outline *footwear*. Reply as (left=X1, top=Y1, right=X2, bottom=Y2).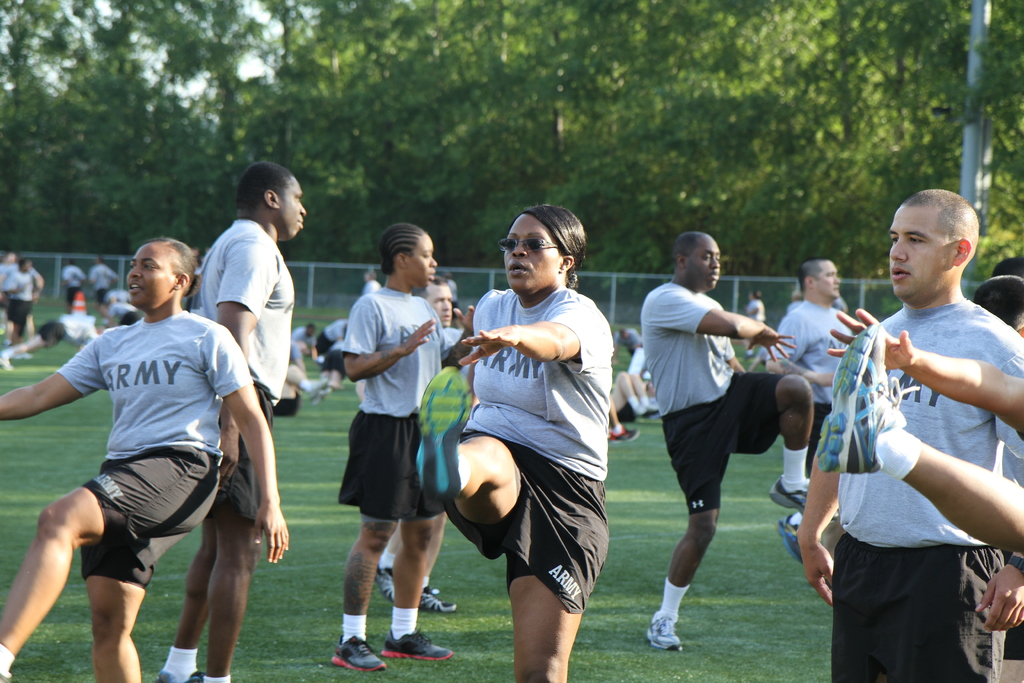
(left=372, top=562, right=394, bottom=600).
